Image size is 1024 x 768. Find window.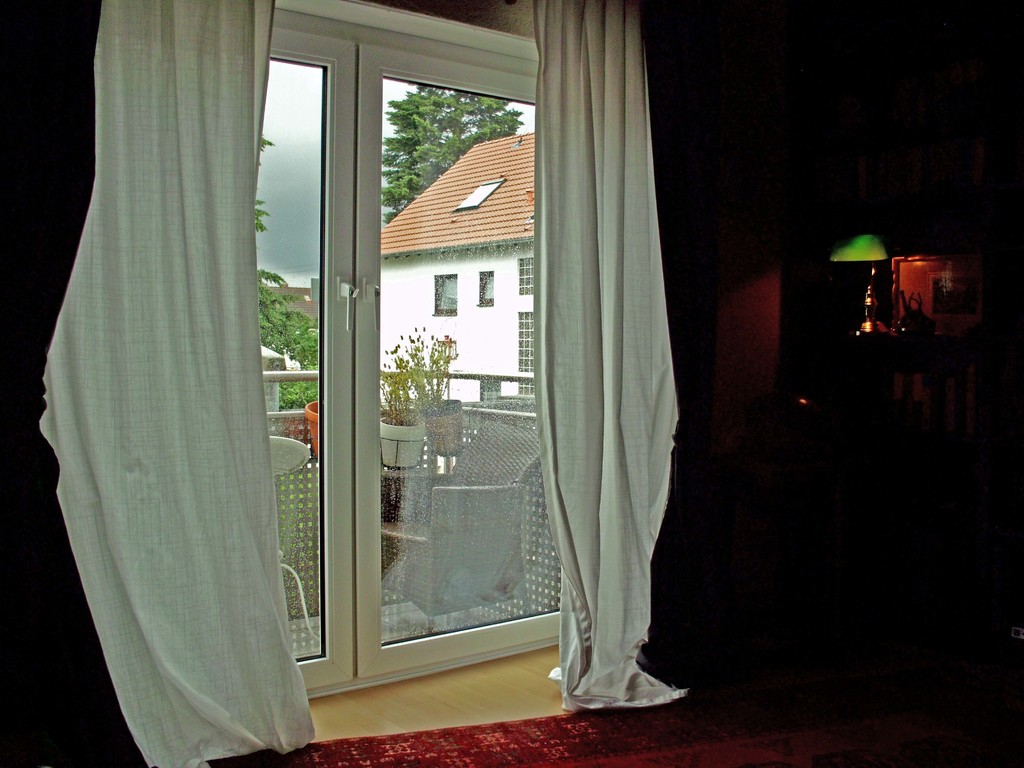
box=[518, 380, 538, 396].
